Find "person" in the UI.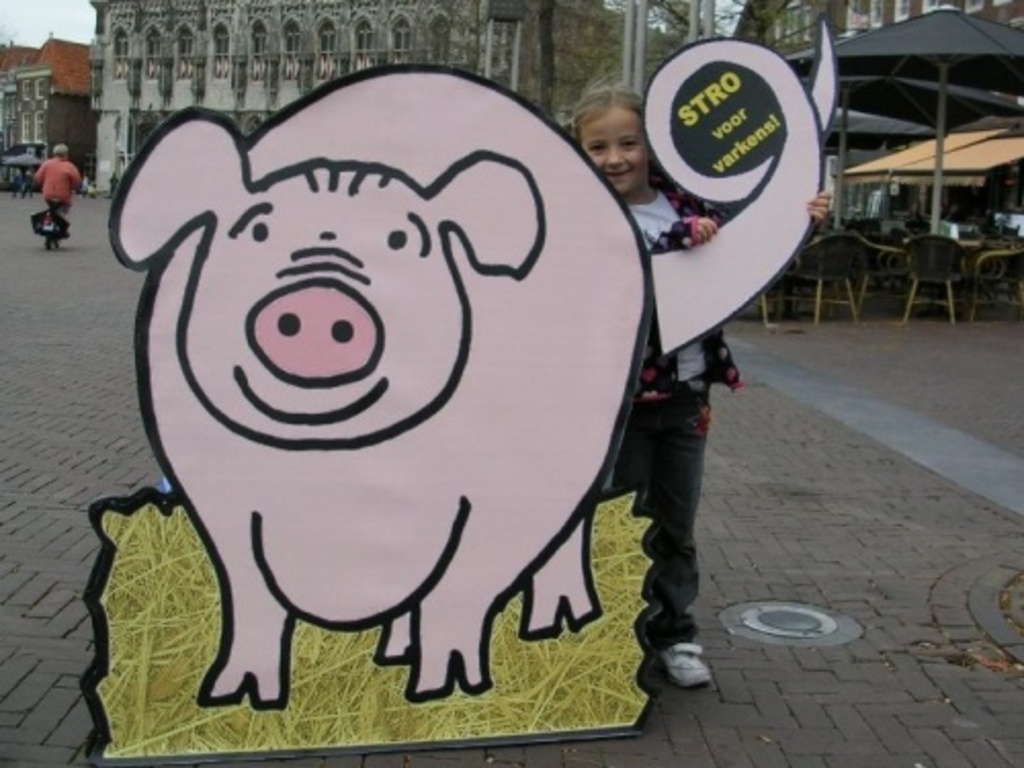
UI element at {"x1": 573, "y1": 84, "x2": 831, "y2": 690}.
